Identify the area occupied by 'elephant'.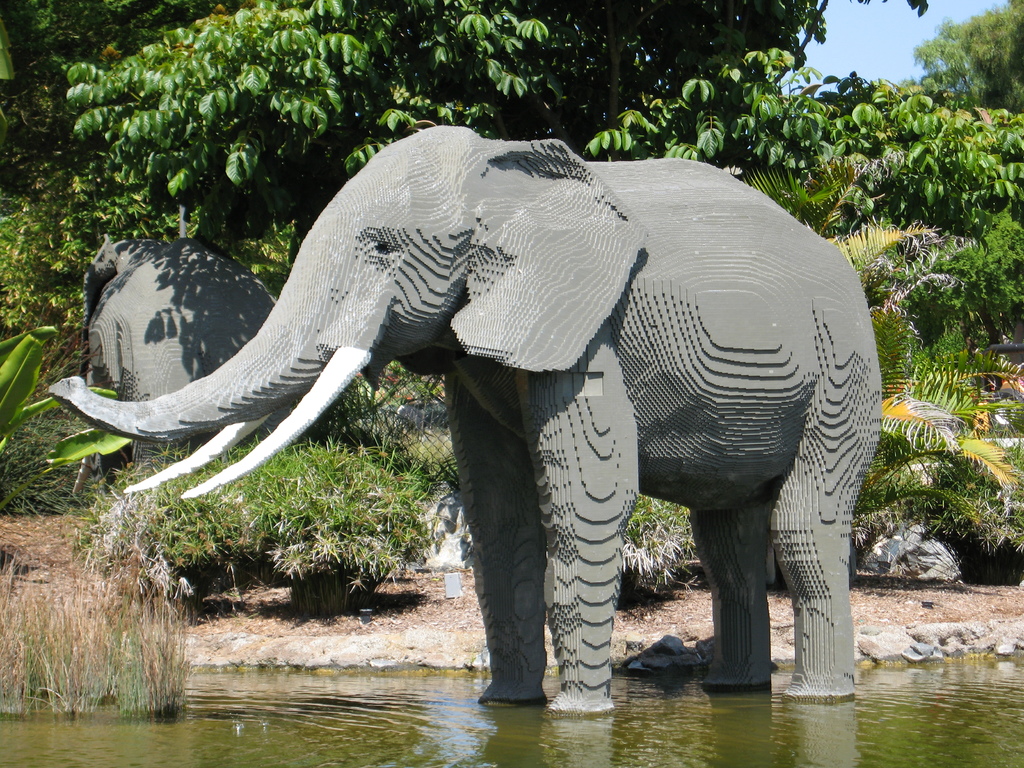
Area: [x1=64, y1=131, x2=882, y2=694].
